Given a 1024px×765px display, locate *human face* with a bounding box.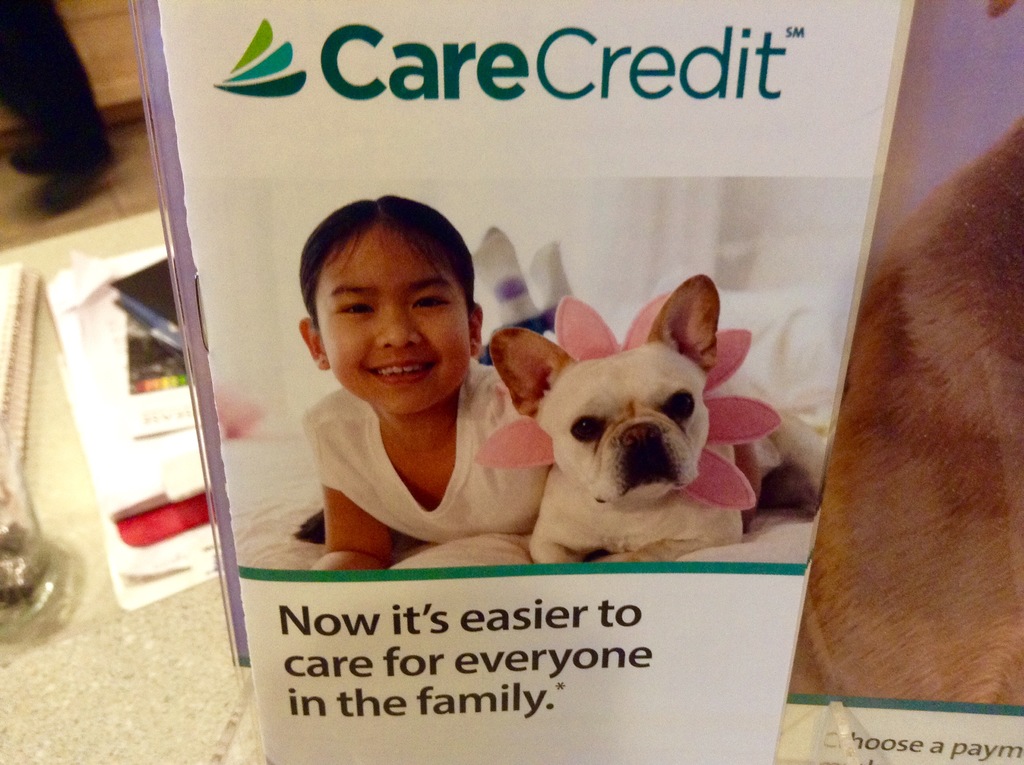
Located: x1=314 y1=234 x2=470 y2=415.
